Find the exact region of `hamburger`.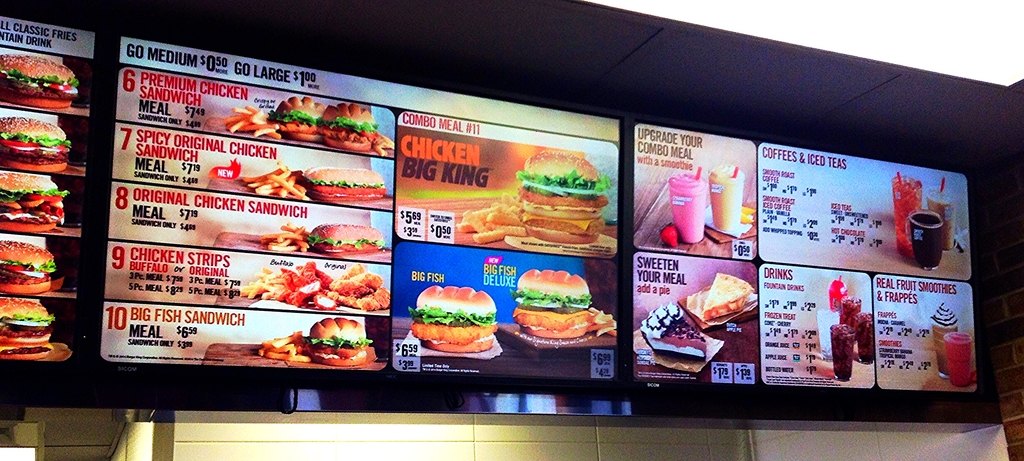
Exact region: bbox=[0, 57, 79, 109].
